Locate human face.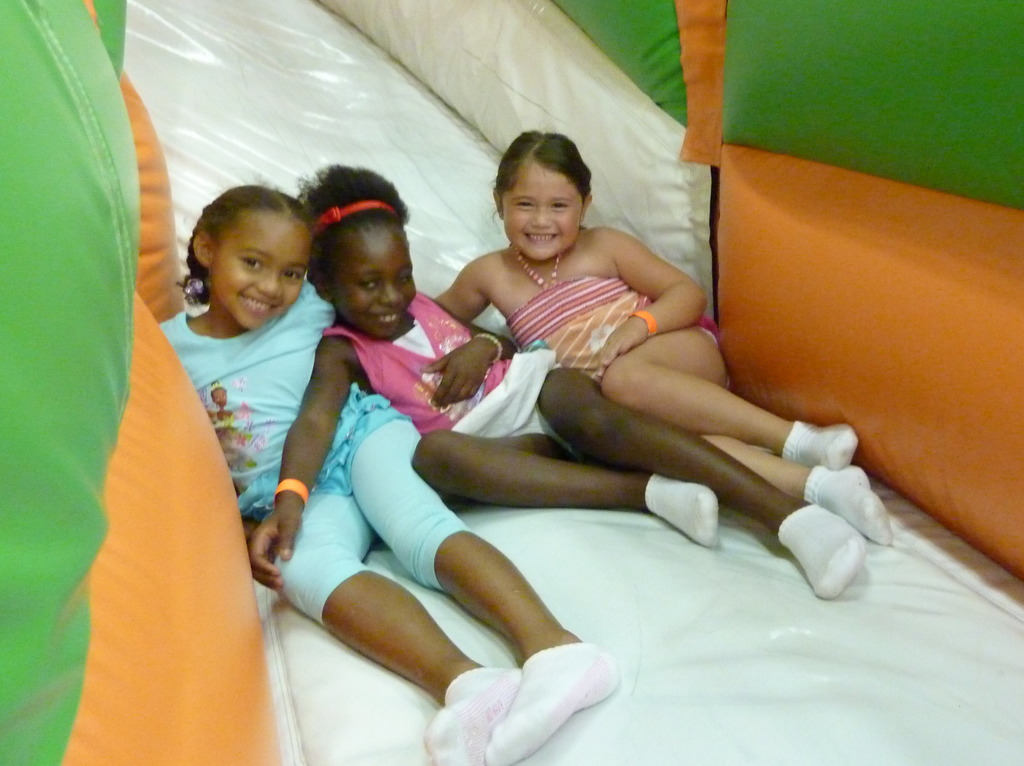
Bounding box: 328 227 417 340.
